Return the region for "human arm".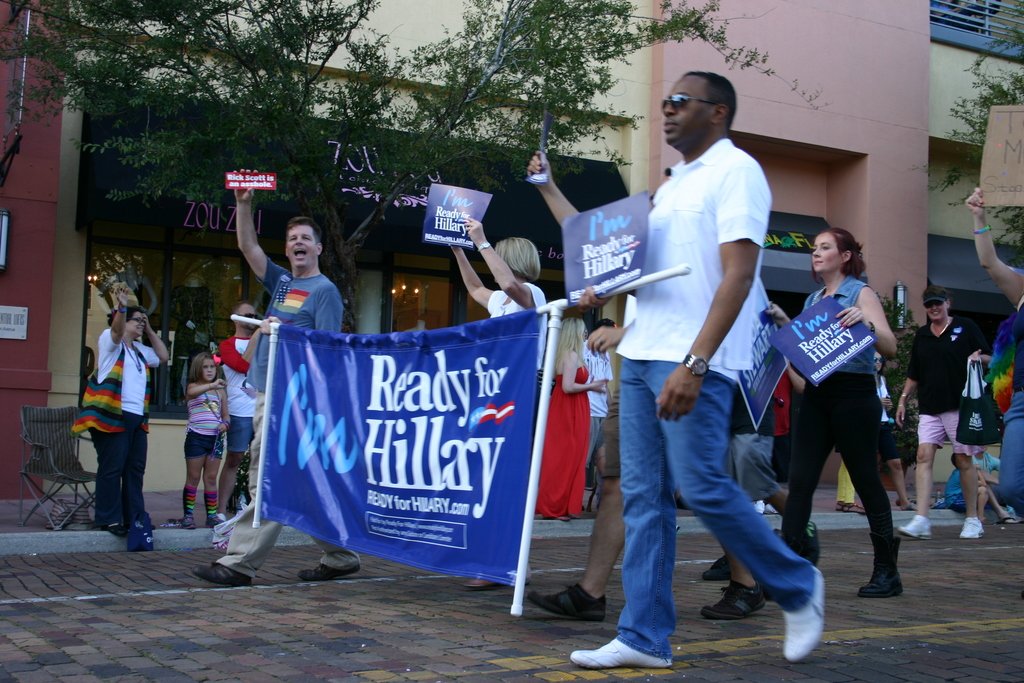
left=832, top=284, right=894, bottom=361.
